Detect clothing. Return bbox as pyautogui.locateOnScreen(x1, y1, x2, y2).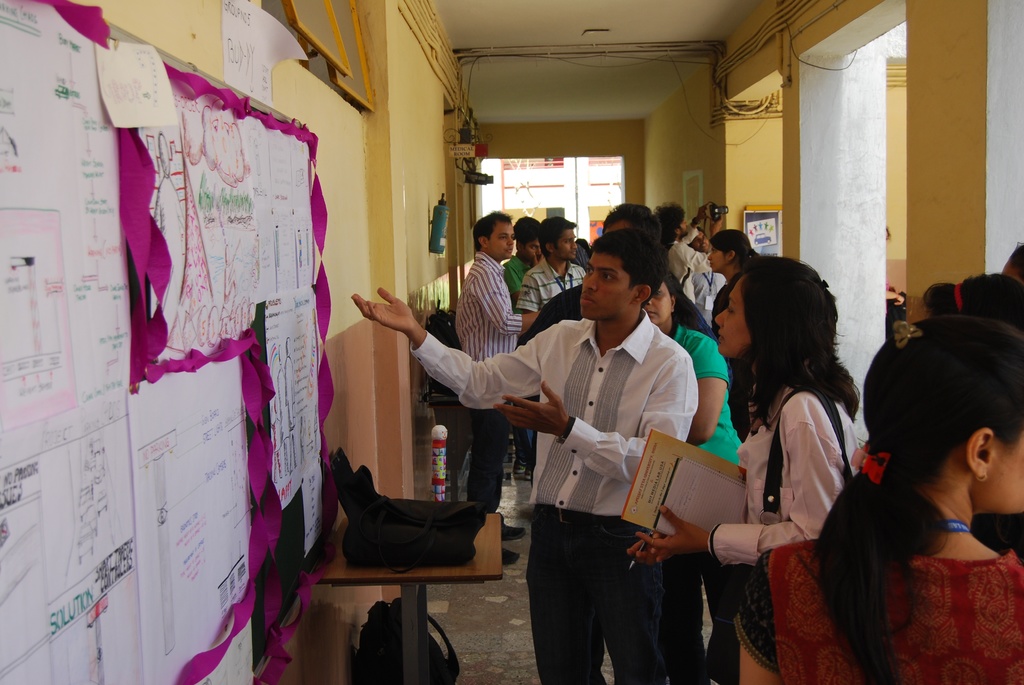
pyautogui.locateOnScreen(709, 534, 1023, 684).
